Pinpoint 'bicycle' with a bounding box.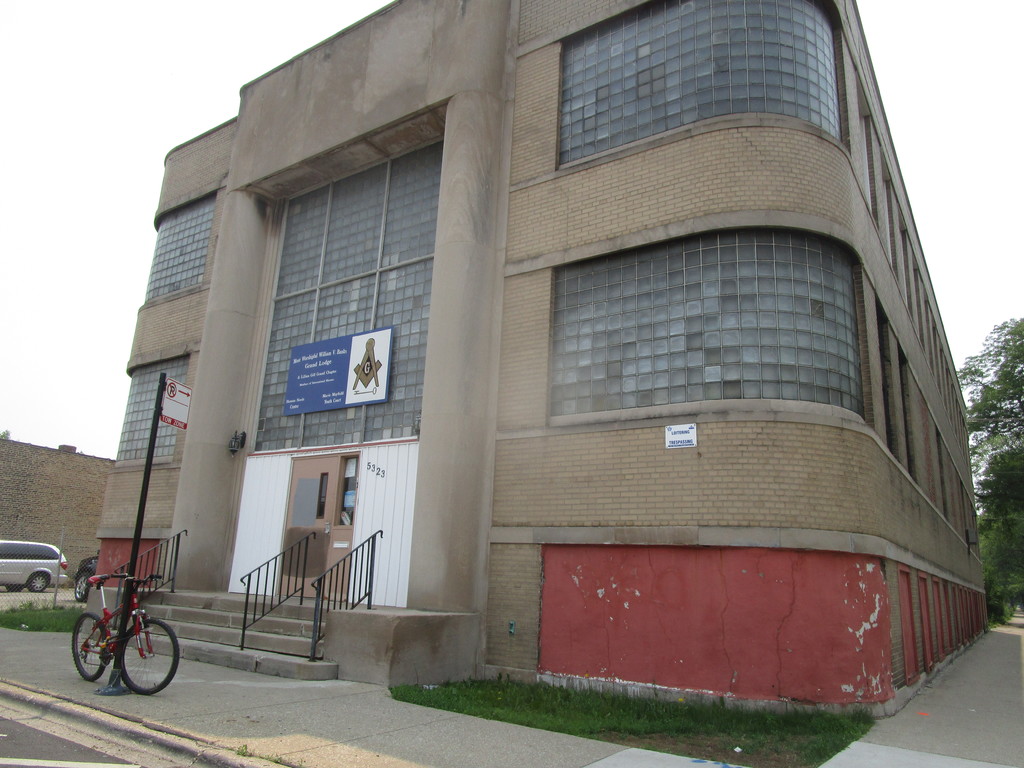
rect(60, 538, 165, 711).
